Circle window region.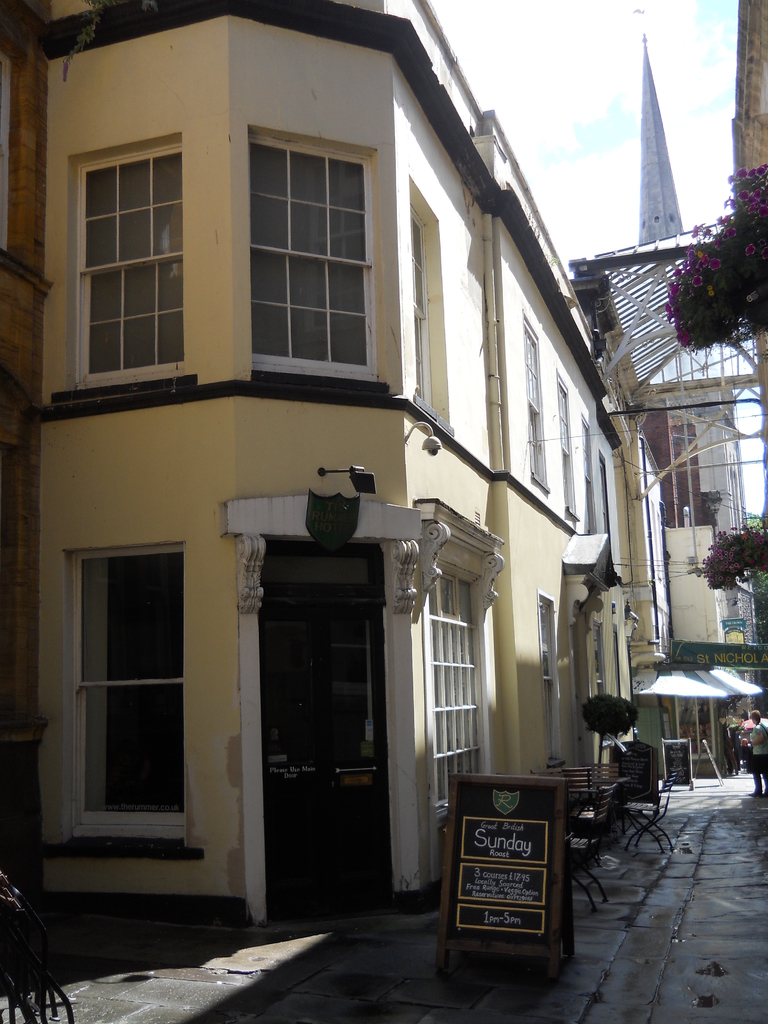
Region: bbox=[51, 131, 198, 399].
